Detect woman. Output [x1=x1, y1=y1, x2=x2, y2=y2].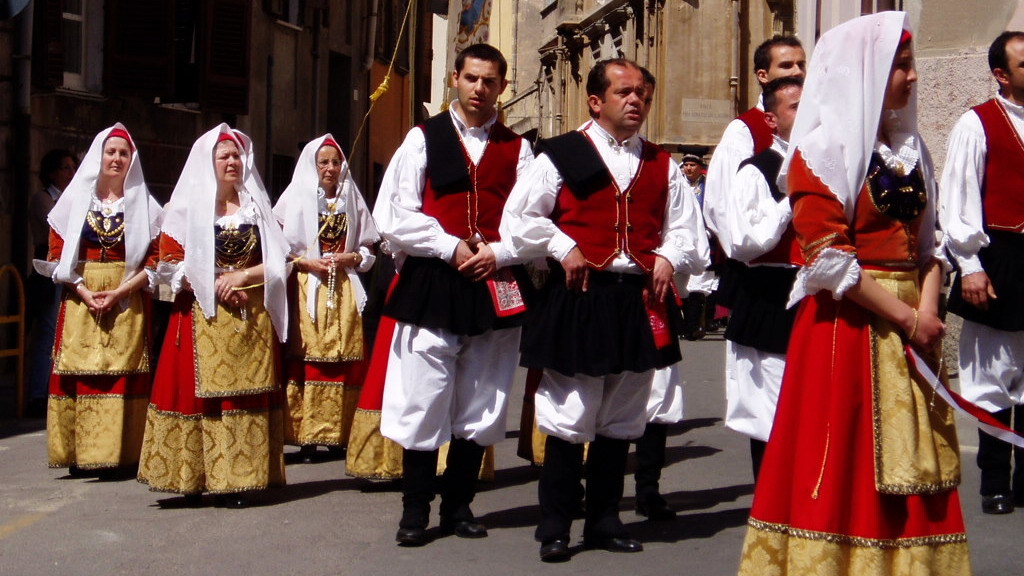
[x1=23, y1=122, x2=173, y2=486].
